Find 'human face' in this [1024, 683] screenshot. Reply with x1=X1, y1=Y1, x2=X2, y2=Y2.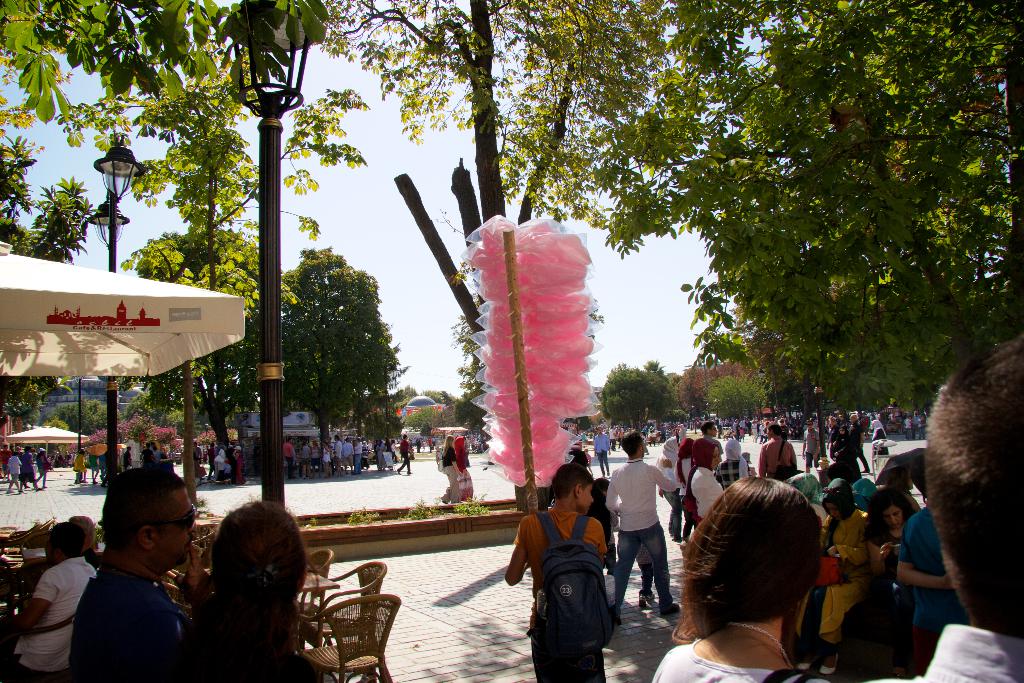
x1=826, y1=504, x2=837, y2=520.
